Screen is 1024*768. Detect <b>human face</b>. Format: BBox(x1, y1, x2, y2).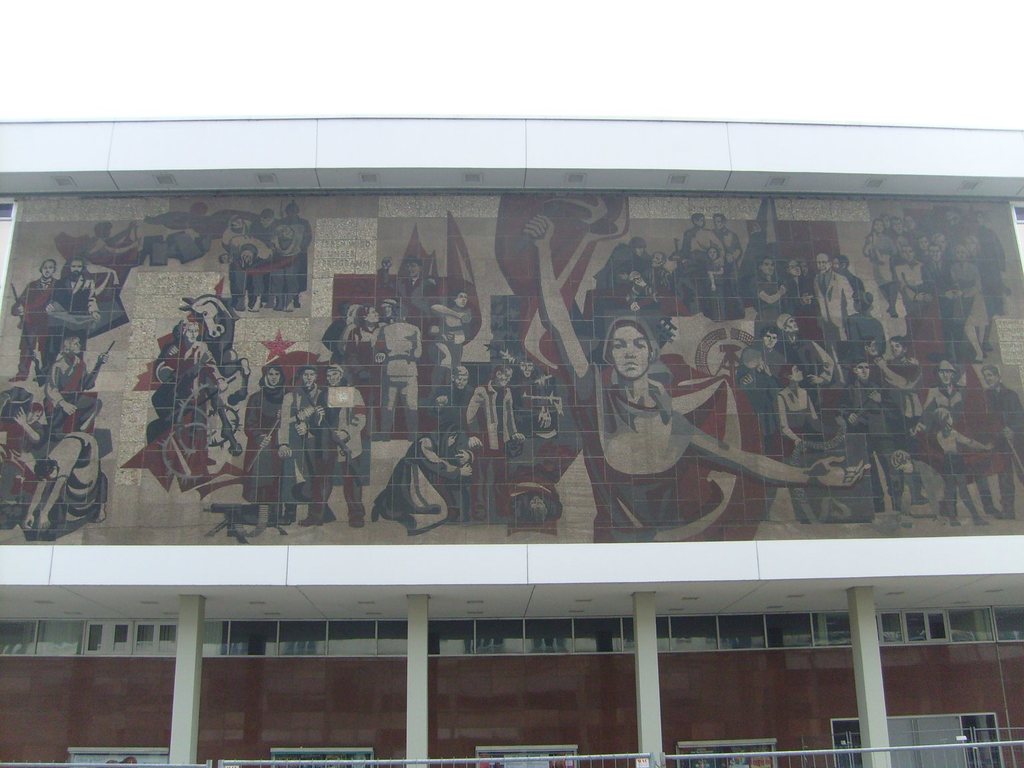
BBox(366, 305, 378, 327).
